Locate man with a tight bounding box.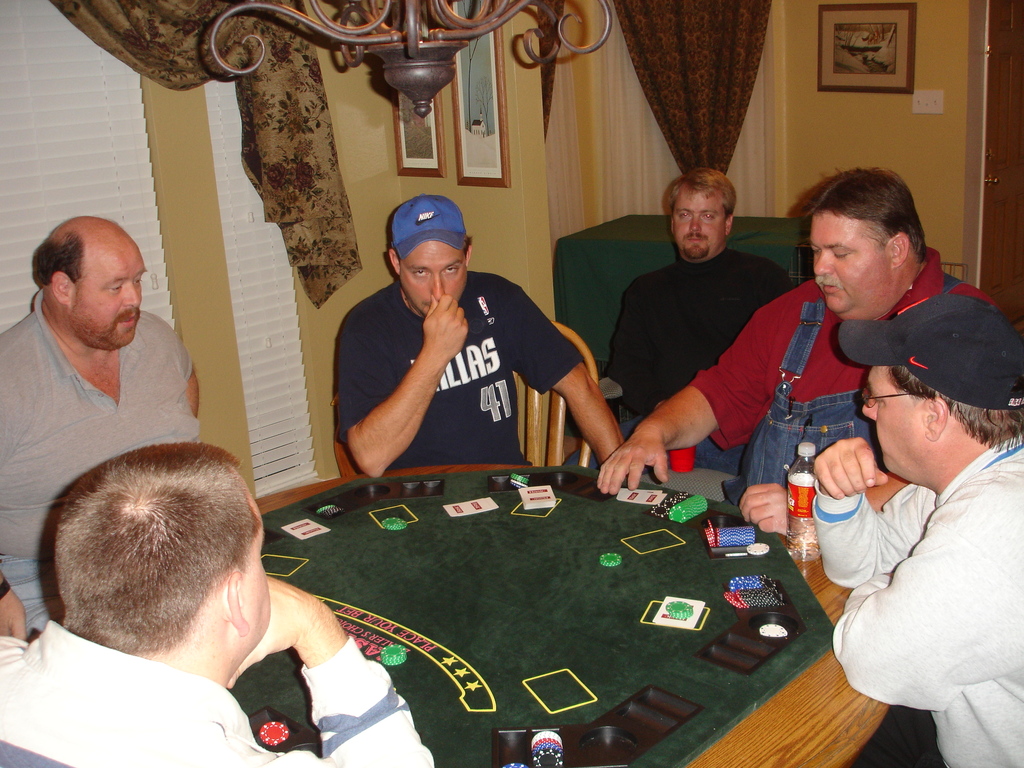
(x1=0, y1=217, x2=200, y2=641).
